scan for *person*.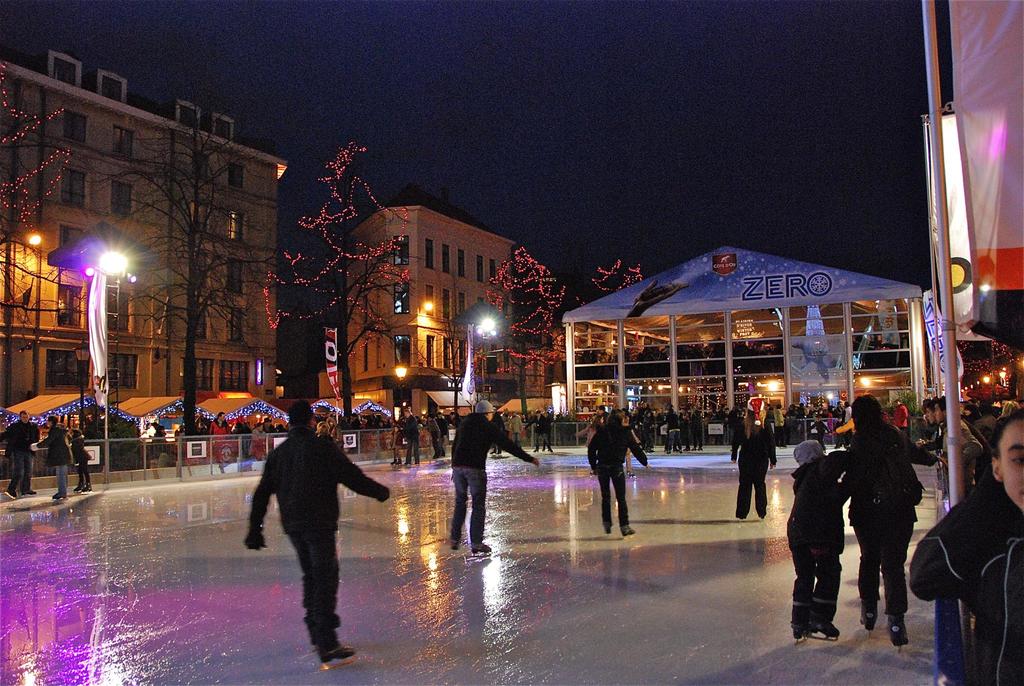
Scan result: region(66, 430, 96, 488).
